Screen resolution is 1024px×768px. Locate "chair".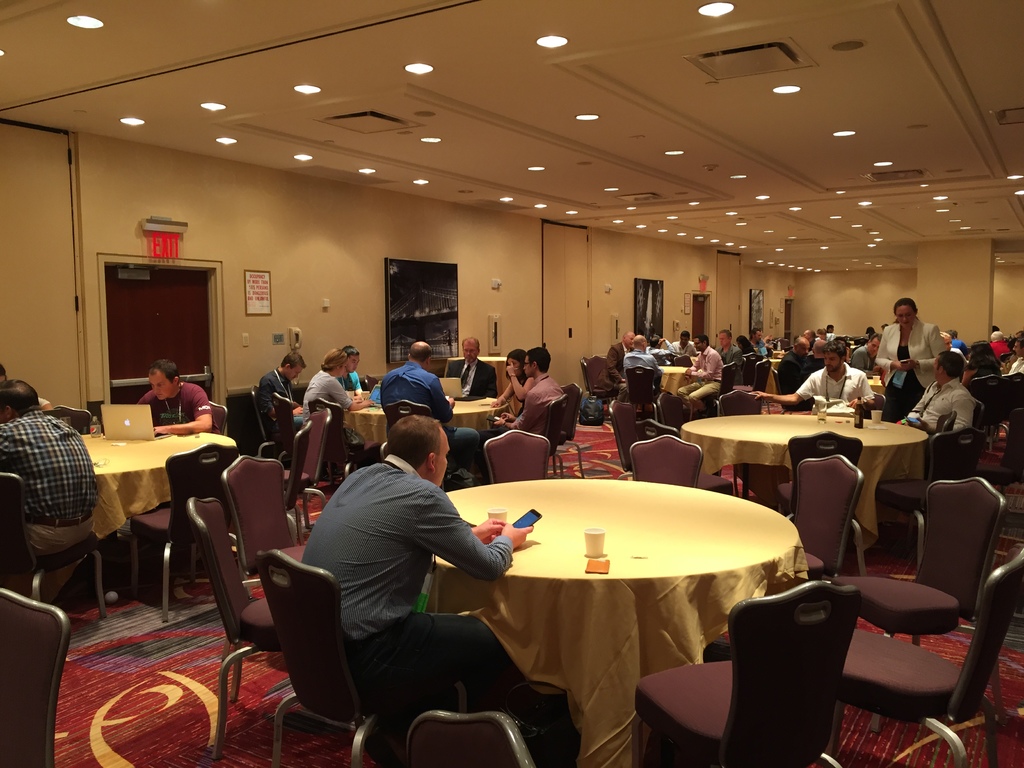
[left=657, top=396, right=684, bottom=436].
